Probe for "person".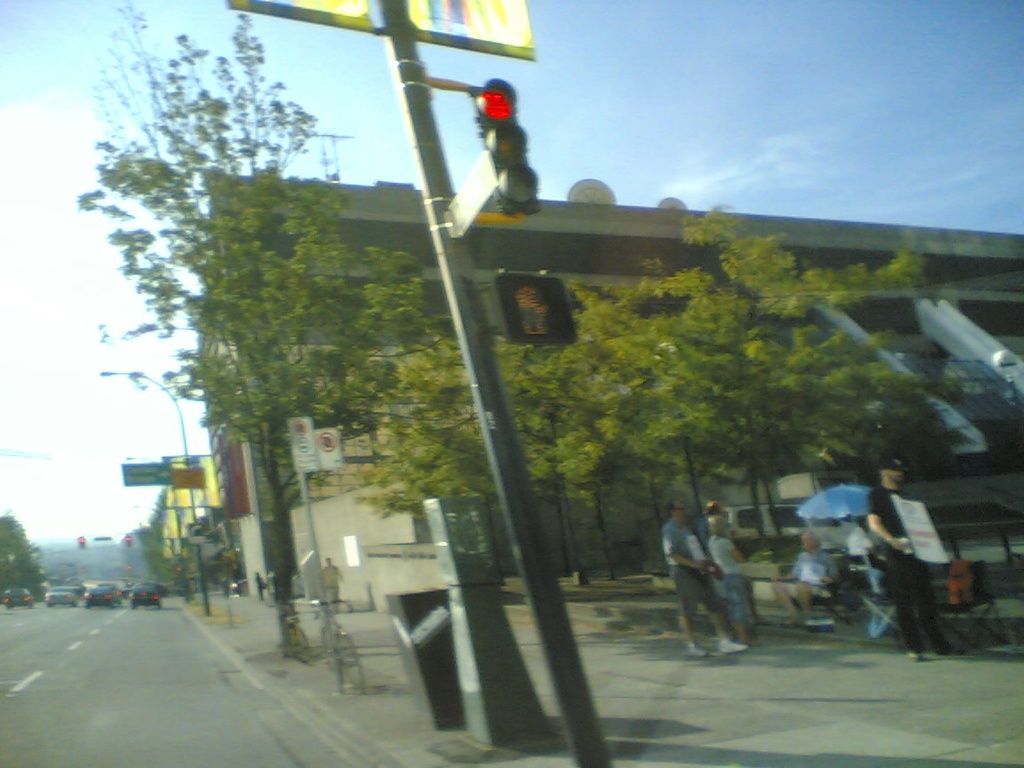
Probe result: left=765, top=530, right=836, bottom=637.
